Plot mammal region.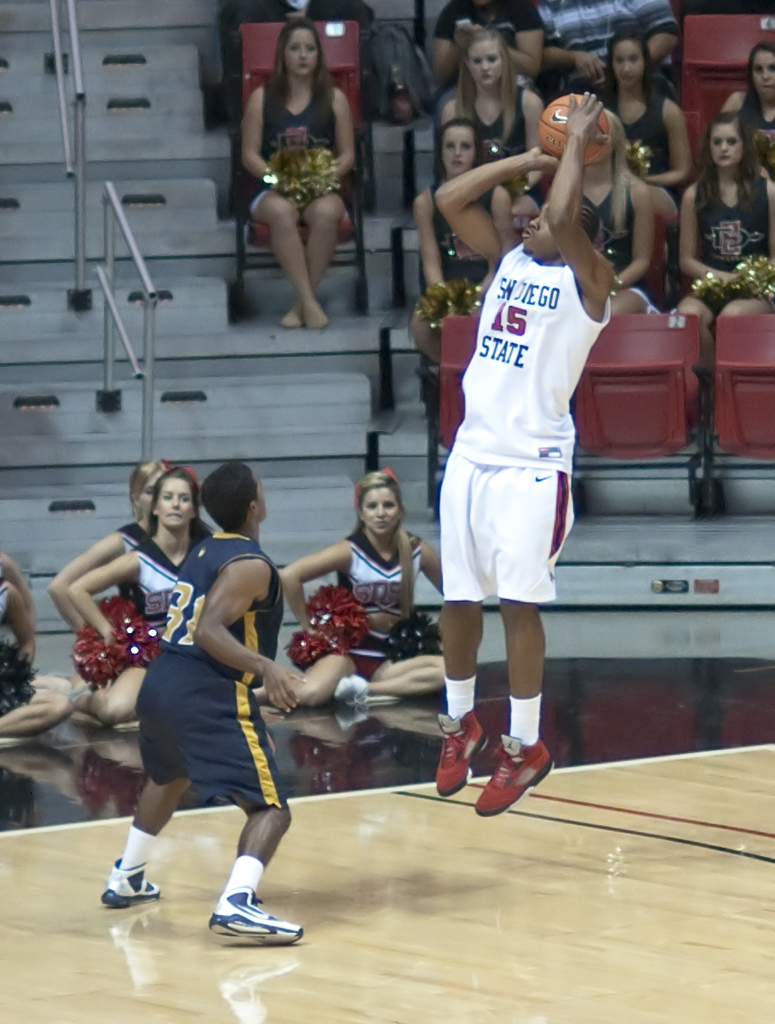
Plotted at bbox(724, 45, 774, 176).
